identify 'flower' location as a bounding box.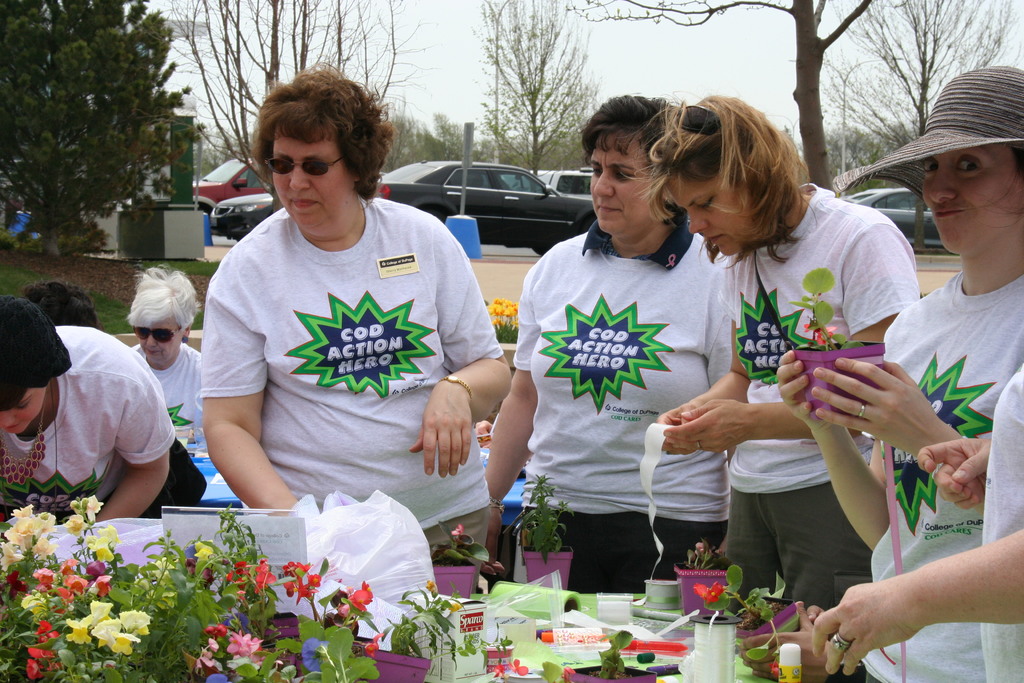
select_region(505, 658, 531, 673).
